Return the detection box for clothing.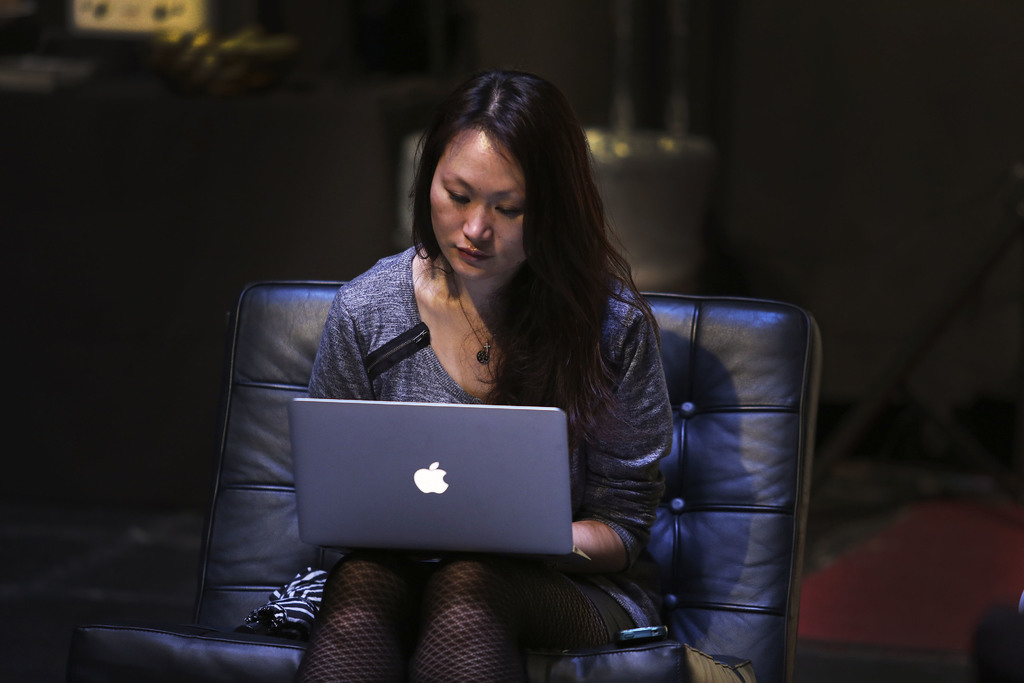
<region>305, 243, 673, 627</region>.
